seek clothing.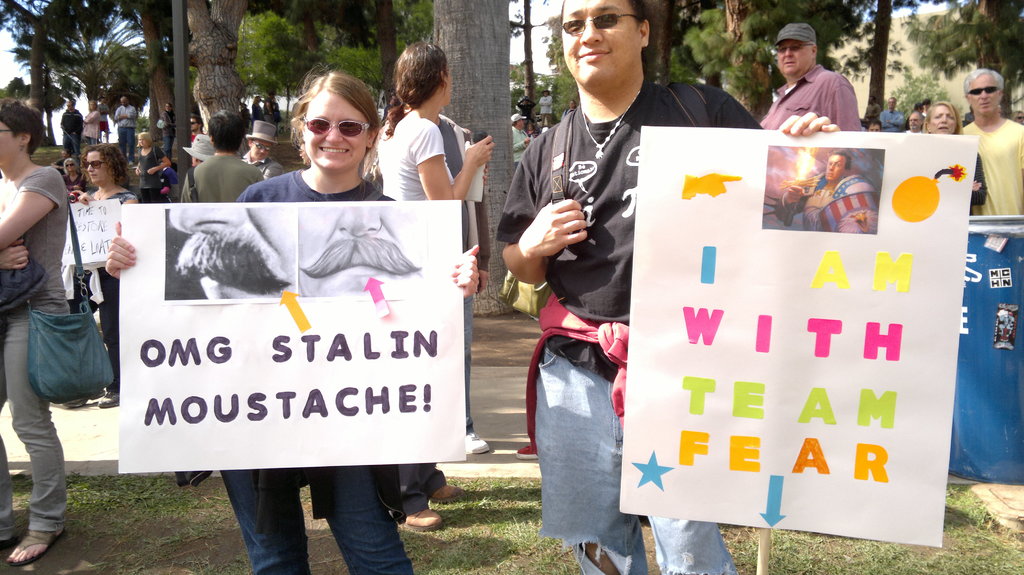
l=762, t=64, r=863, b=131.
